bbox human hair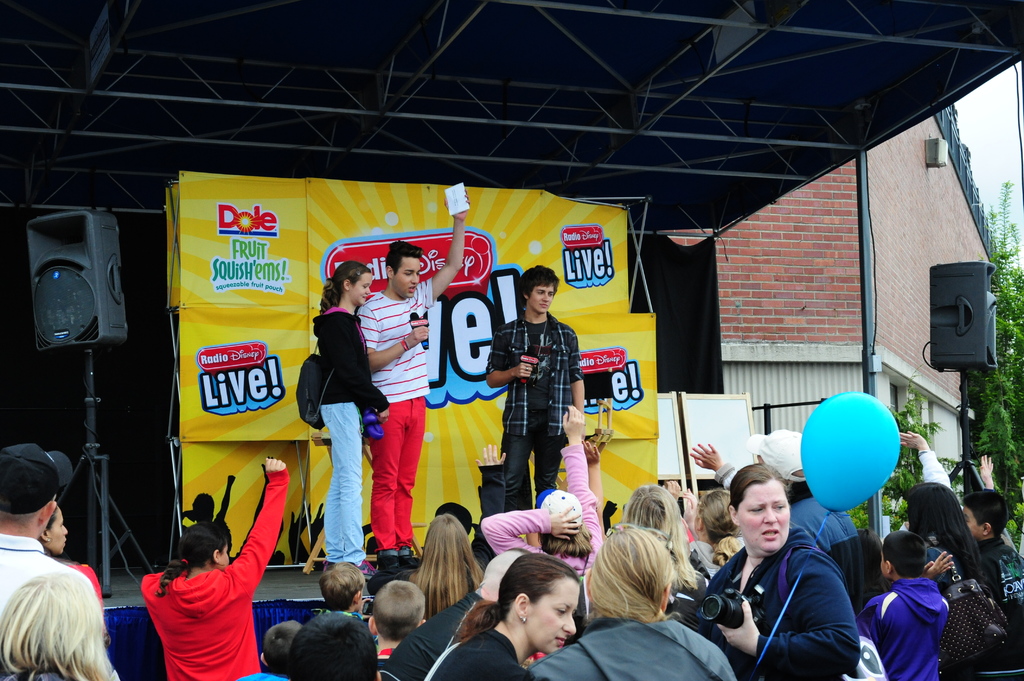
select_region(317, 258, 376, 316)
